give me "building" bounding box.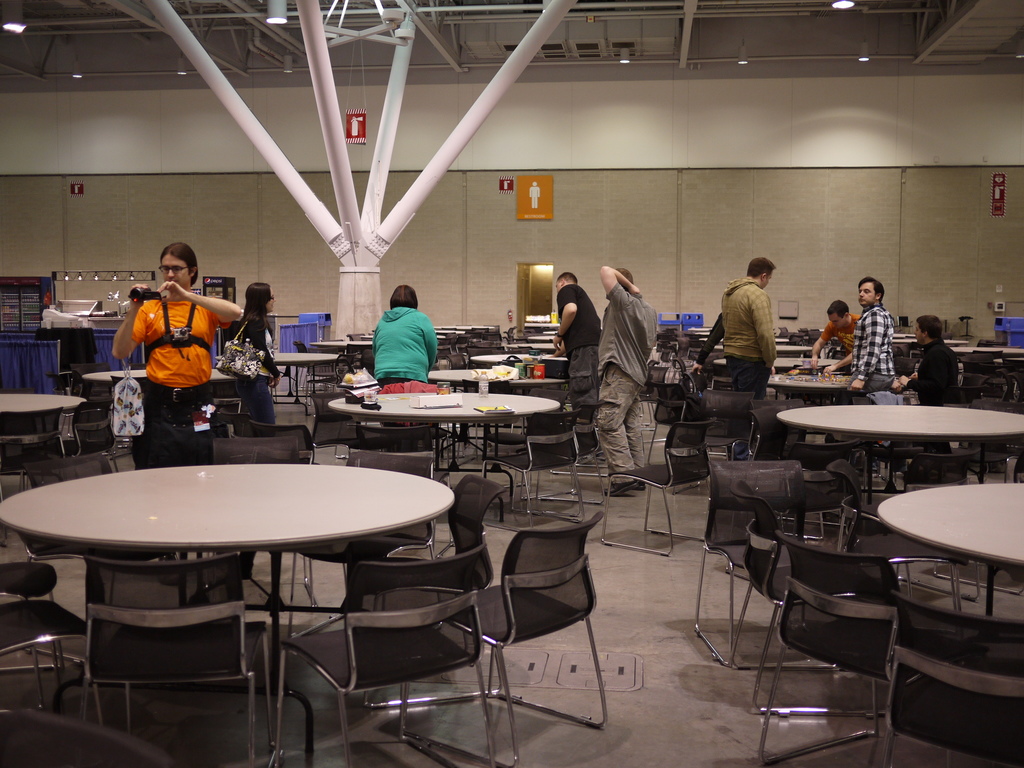
(0, 0, 1023, 767).
